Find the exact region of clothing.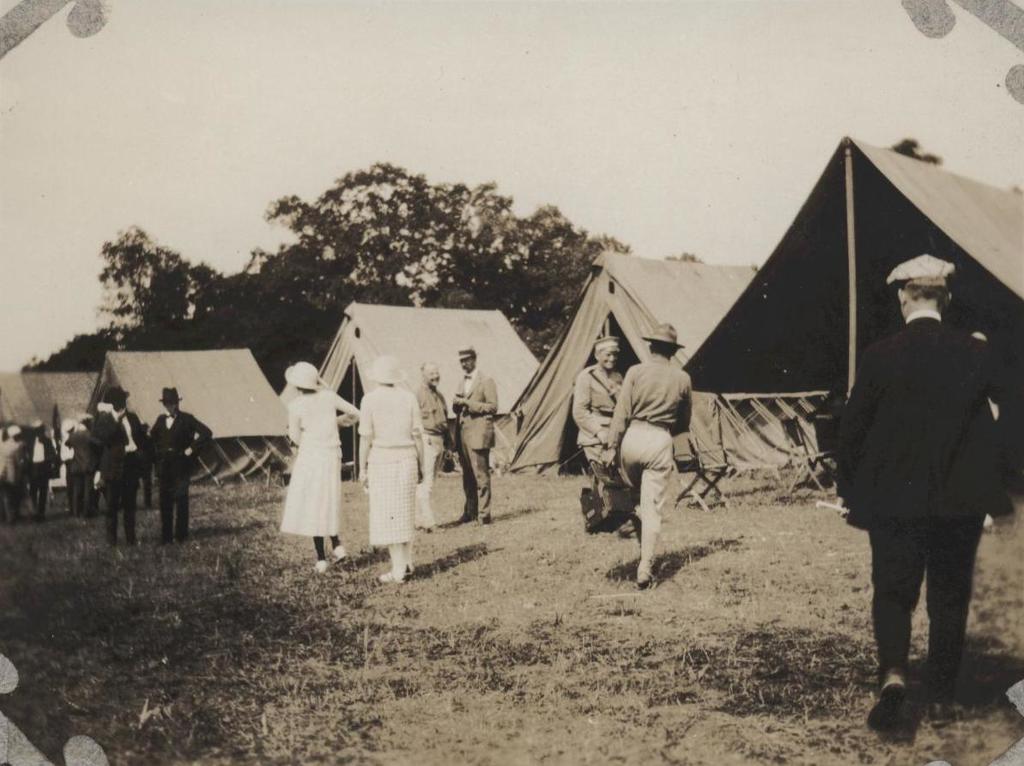
Exact region: <region>358, 389, 425, 554</region>.
